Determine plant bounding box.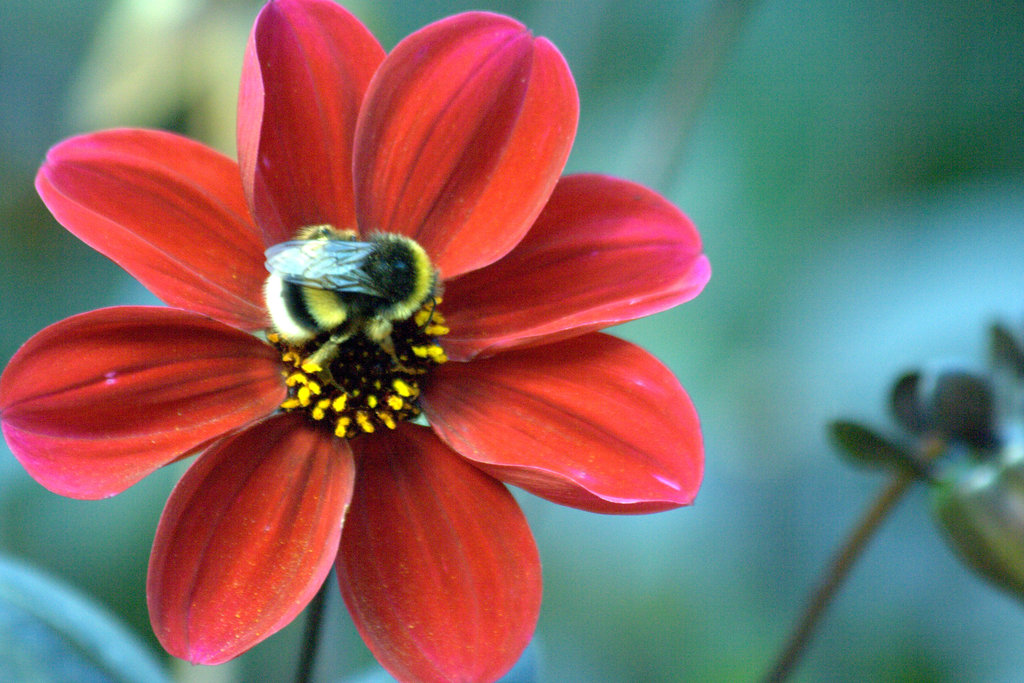
Determined: x1=0, y1=0, x2=722, y2=682.
